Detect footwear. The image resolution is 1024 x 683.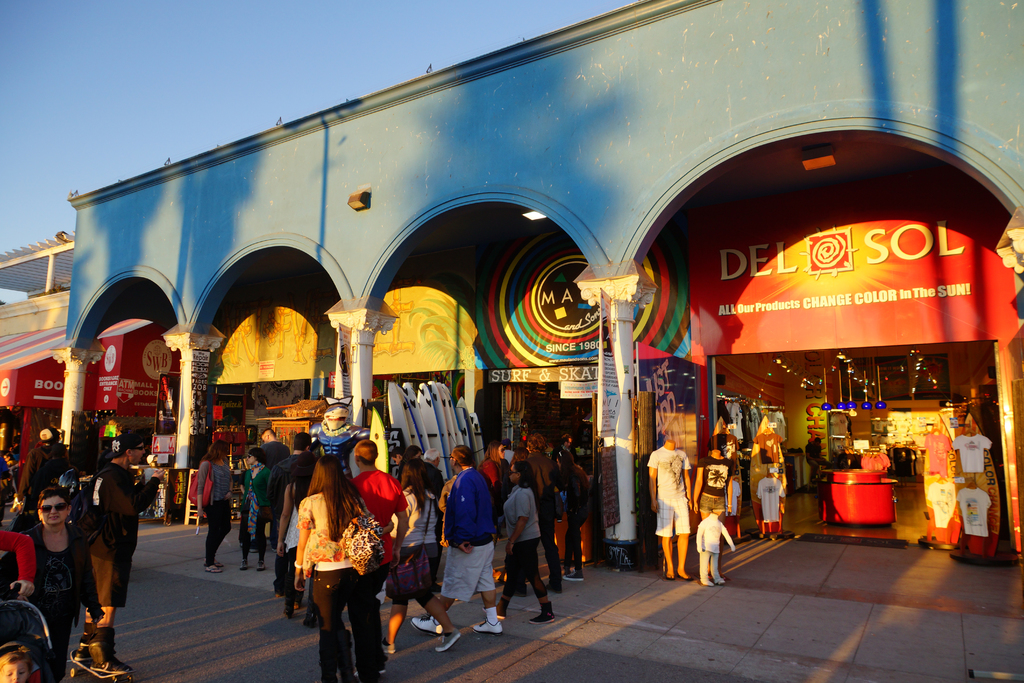
(x1=306, y1=613, x2=318, y2=636).
